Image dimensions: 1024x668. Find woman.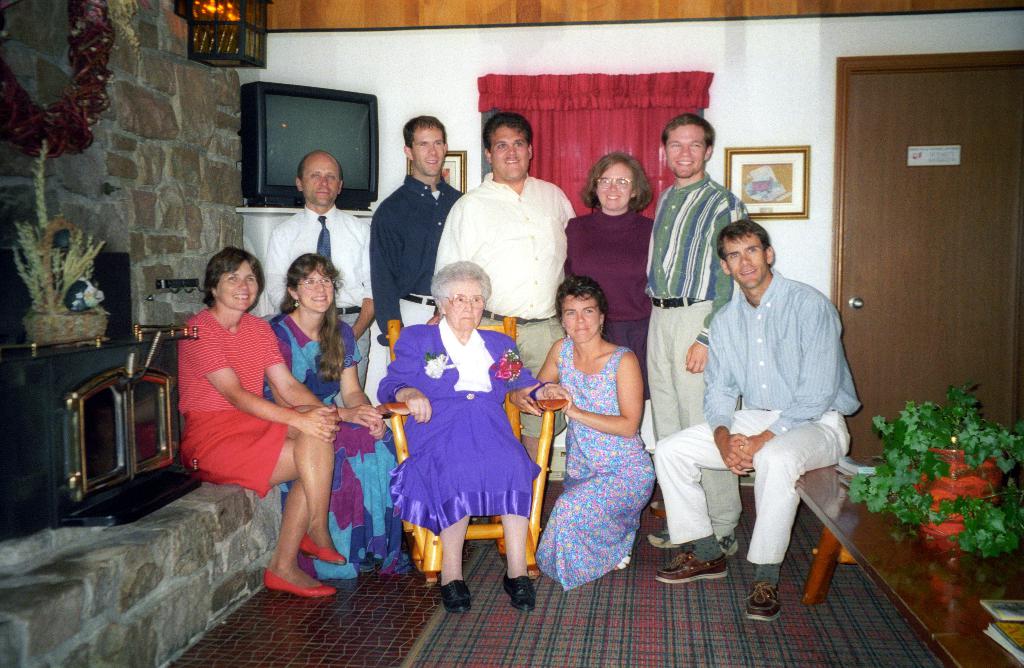
(264,253,397,576).
